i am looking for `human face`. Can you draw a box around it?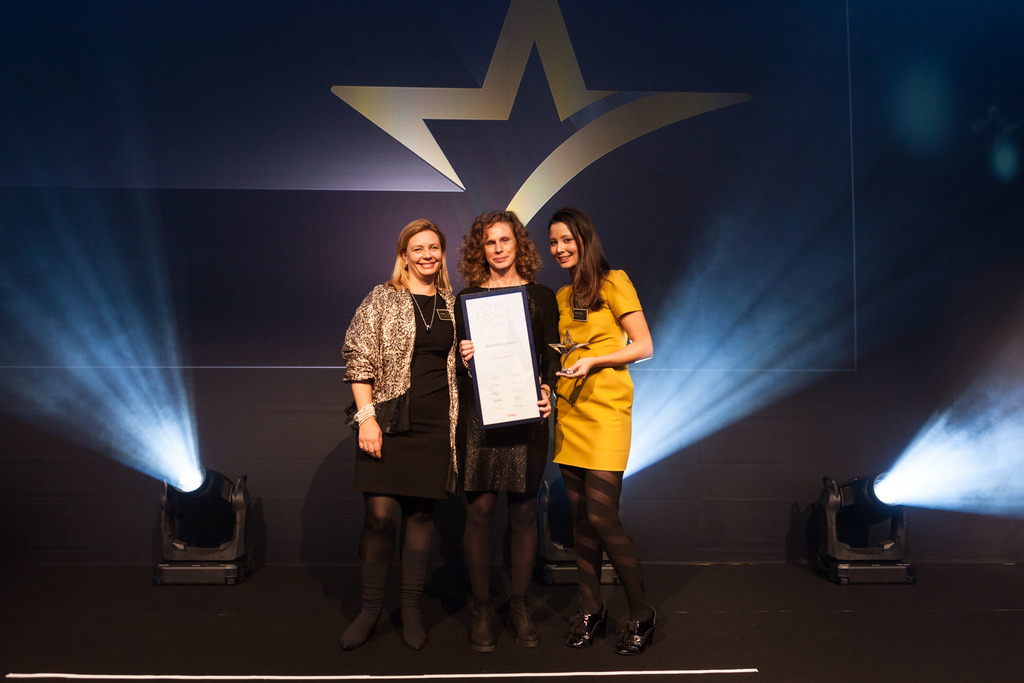
Sure, the bounding box is bbox=[481, 216, 516, 271].
